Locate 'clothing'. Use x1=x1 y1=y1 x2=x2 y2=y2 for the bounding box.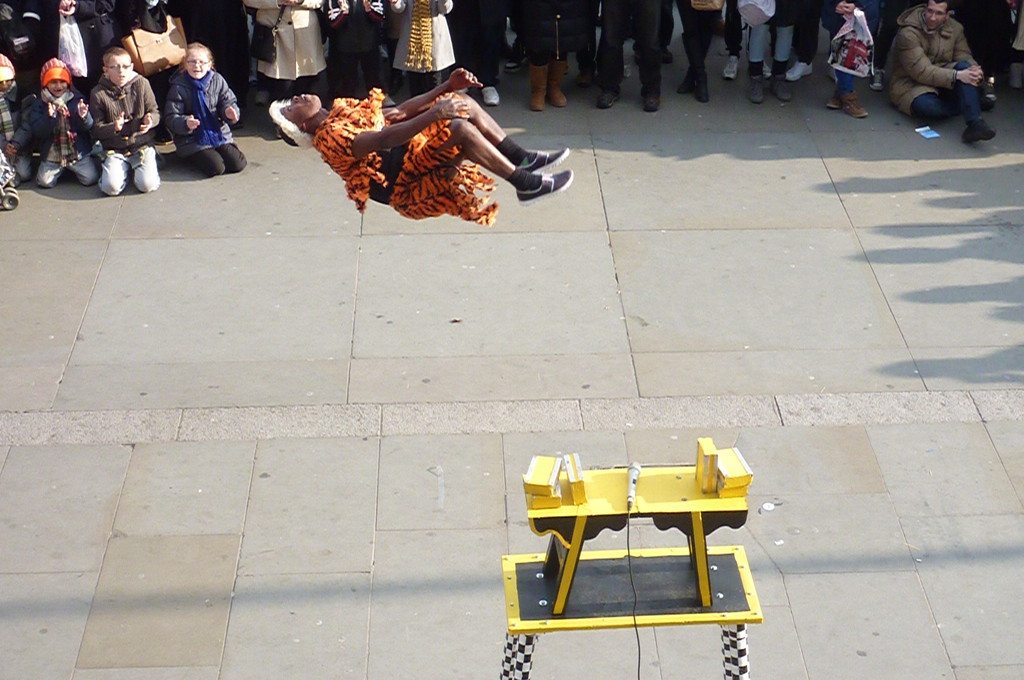
x1=92 y1=76 x2=157 y2=194.
